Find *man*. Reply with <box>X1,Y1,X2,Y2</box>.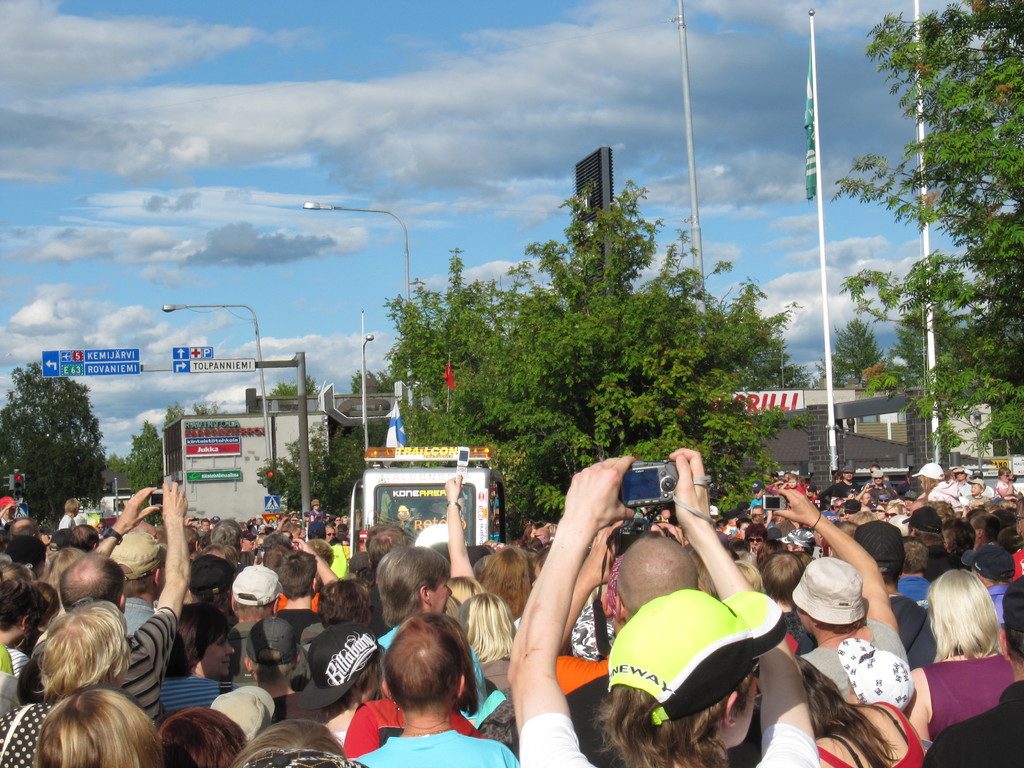
<box>245,614,330,723</box>.
